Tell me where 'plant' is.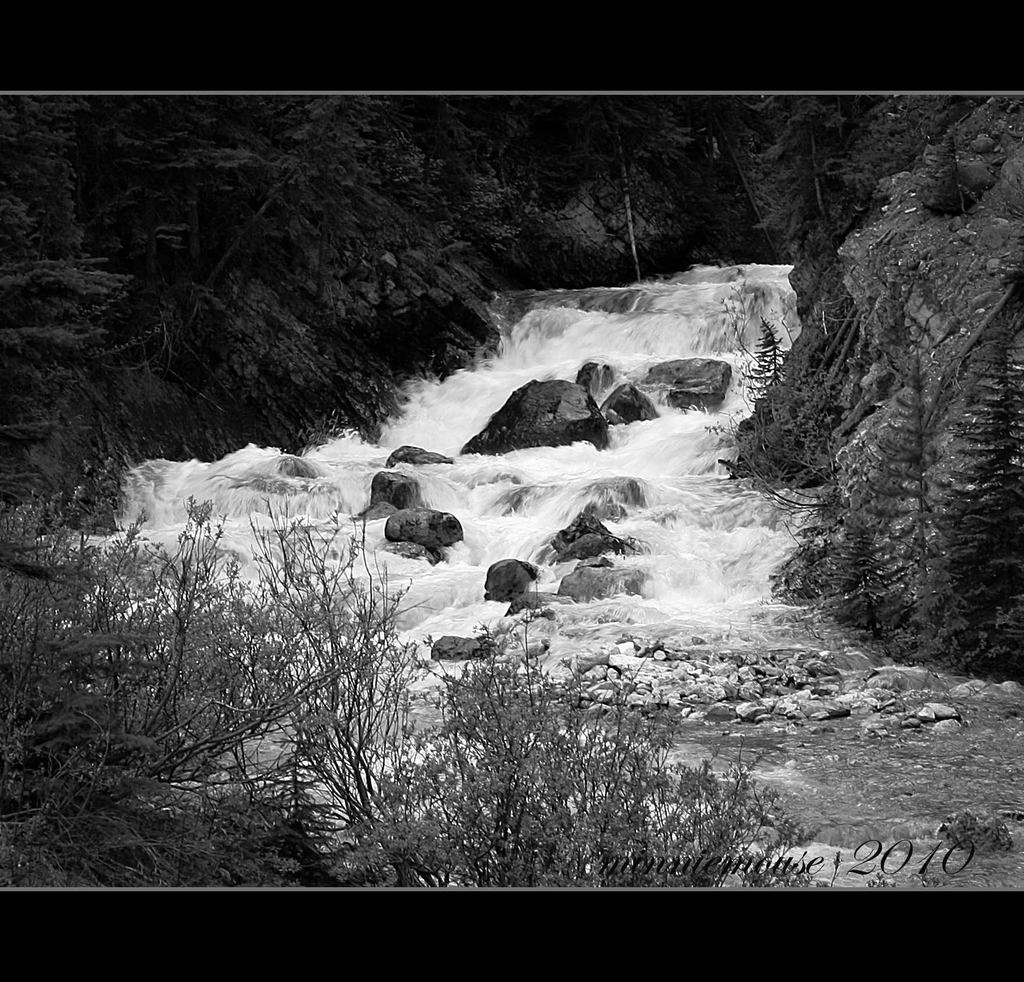
'plant' is at left=0, top=90, right=157, bottom=405.
